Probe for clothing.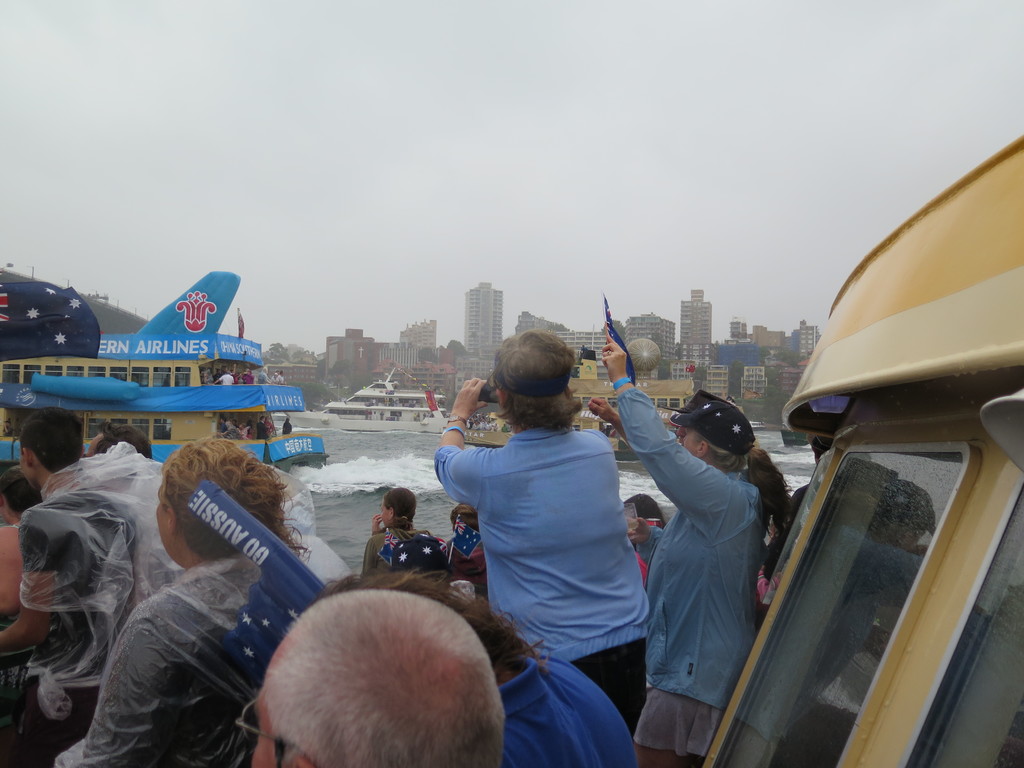
Probe result: locate(435, 375, 660, 682).
